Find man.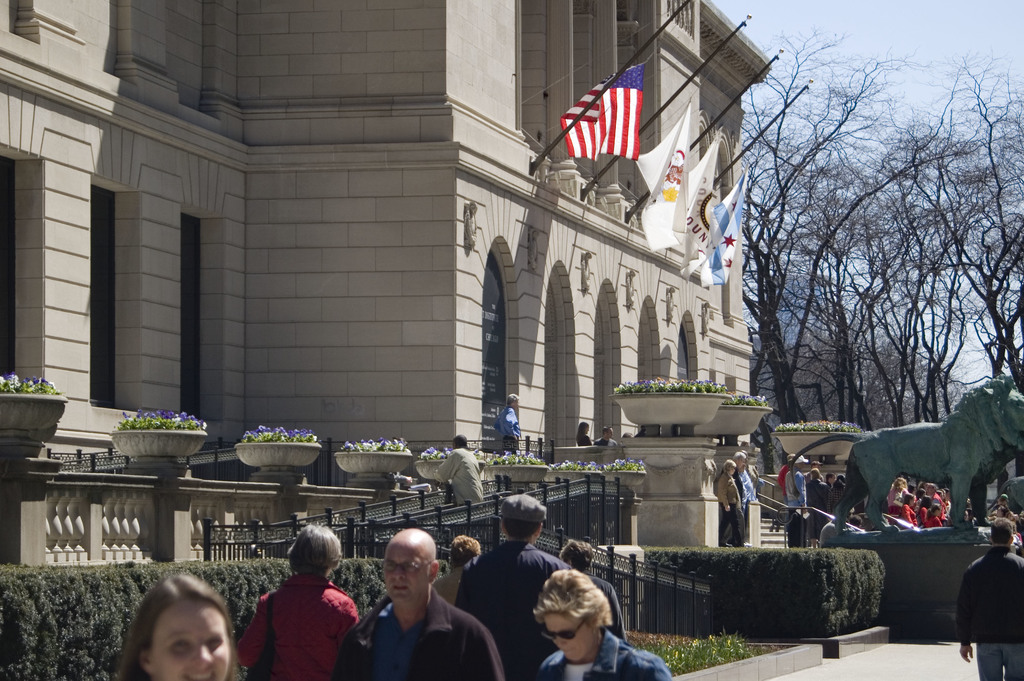
499 395 524 452.
